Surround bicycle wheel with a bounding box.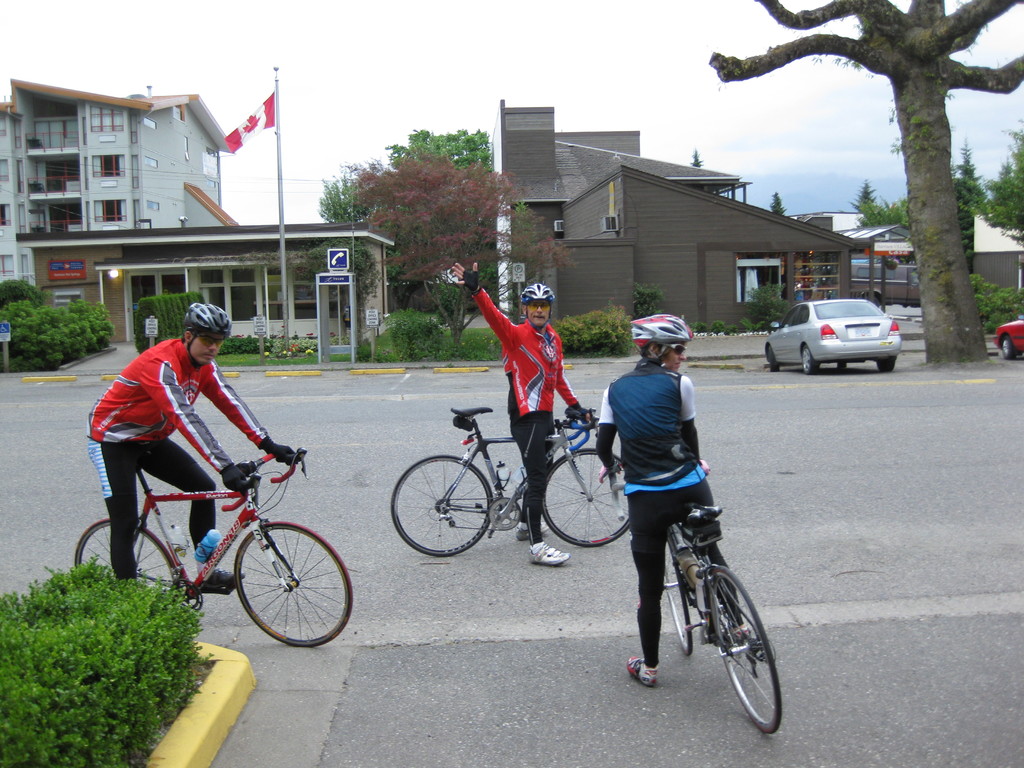
<region>70, 515, 184, 605</region>.
